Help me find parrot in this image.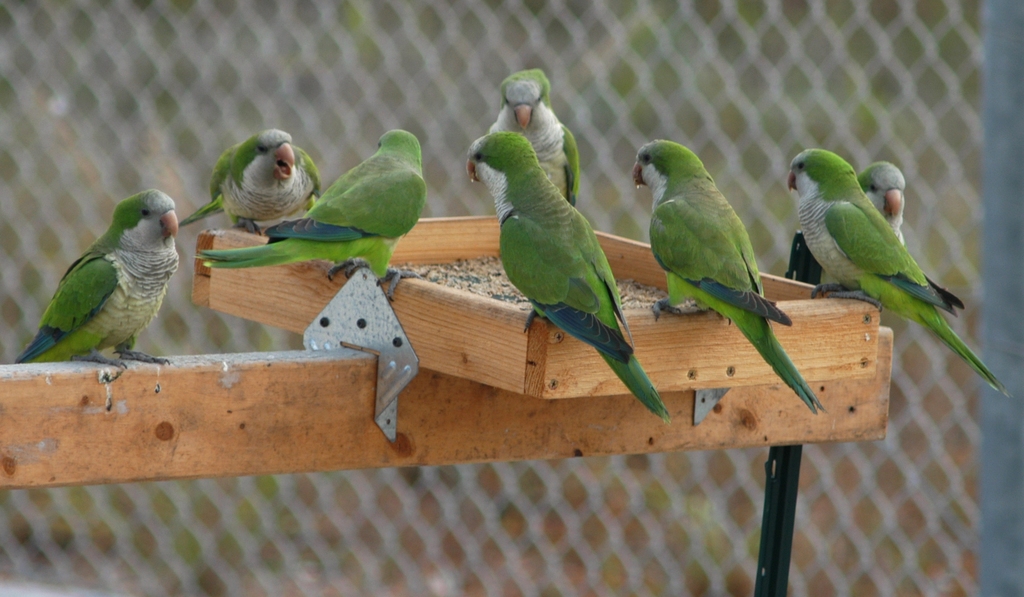
Found it: left=177, top=124, right=326, bottom=236.
